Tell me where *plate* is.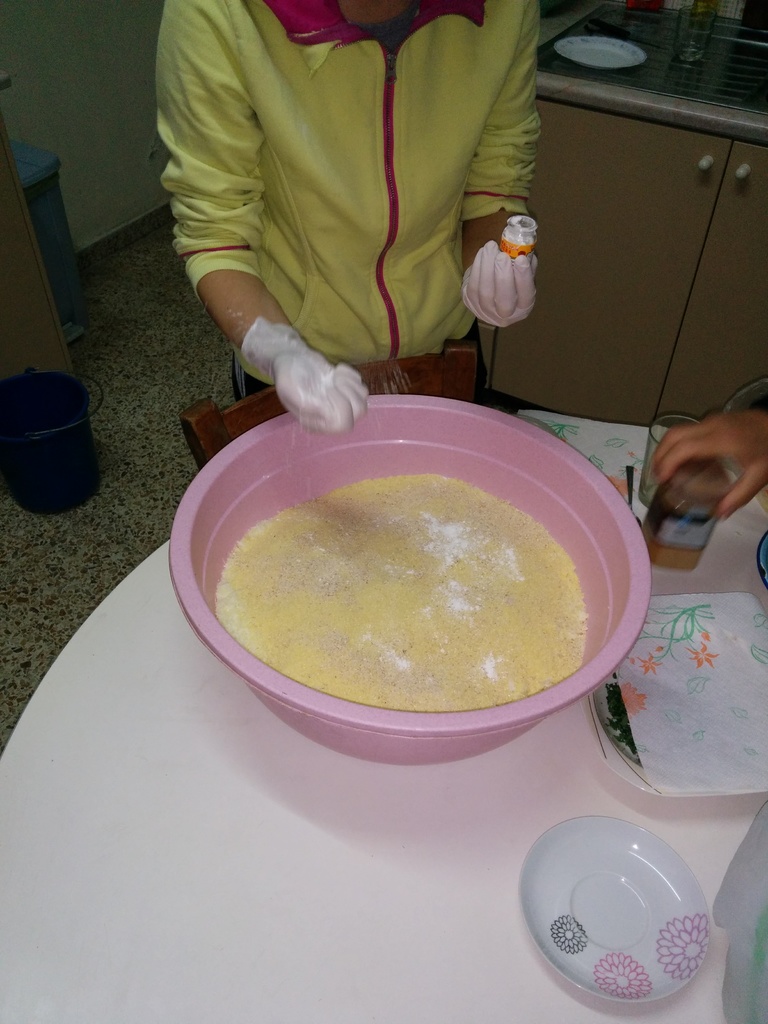
*plate* is at <bbox>582, 594, 767, 806</bbox>.
